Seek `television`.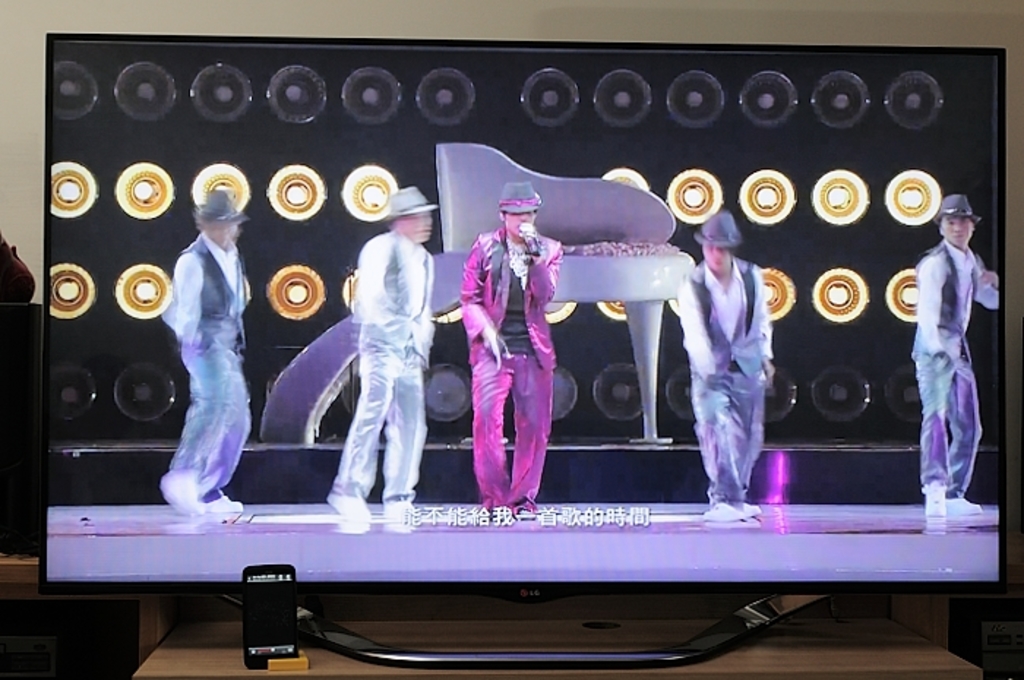
l=906, t=192, r=1002, b=518.
